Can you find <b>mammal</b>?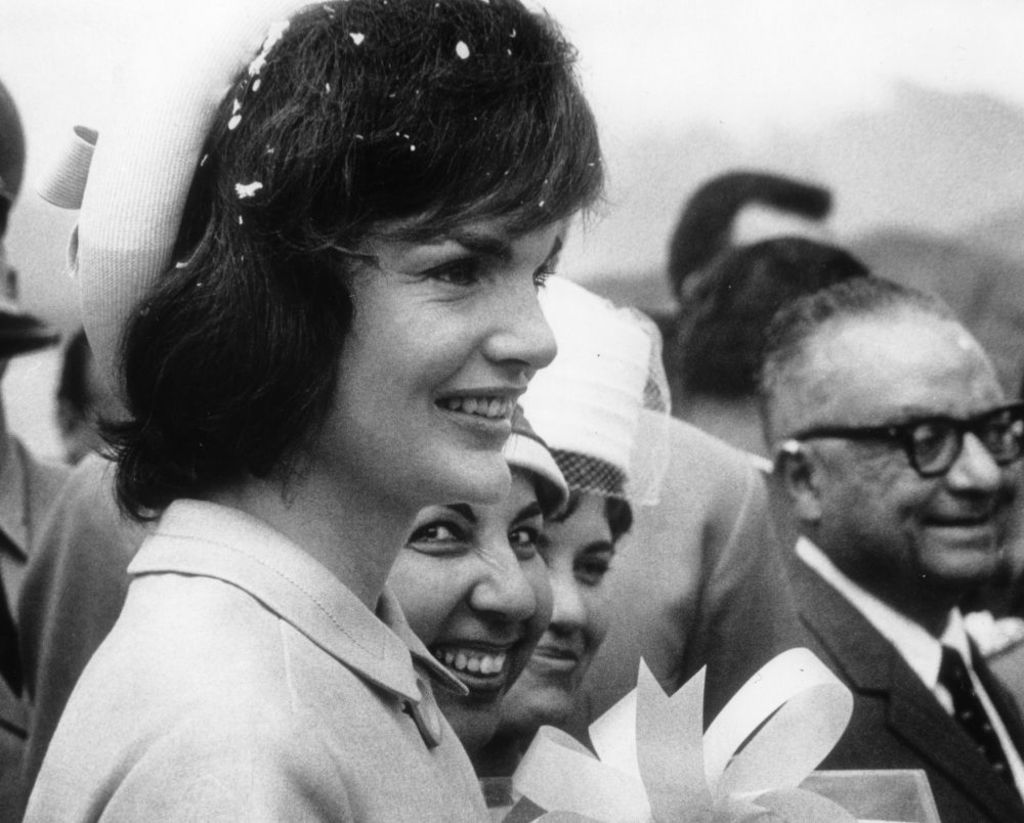
Yes, bounding box: 0, 77, 77, 822.
